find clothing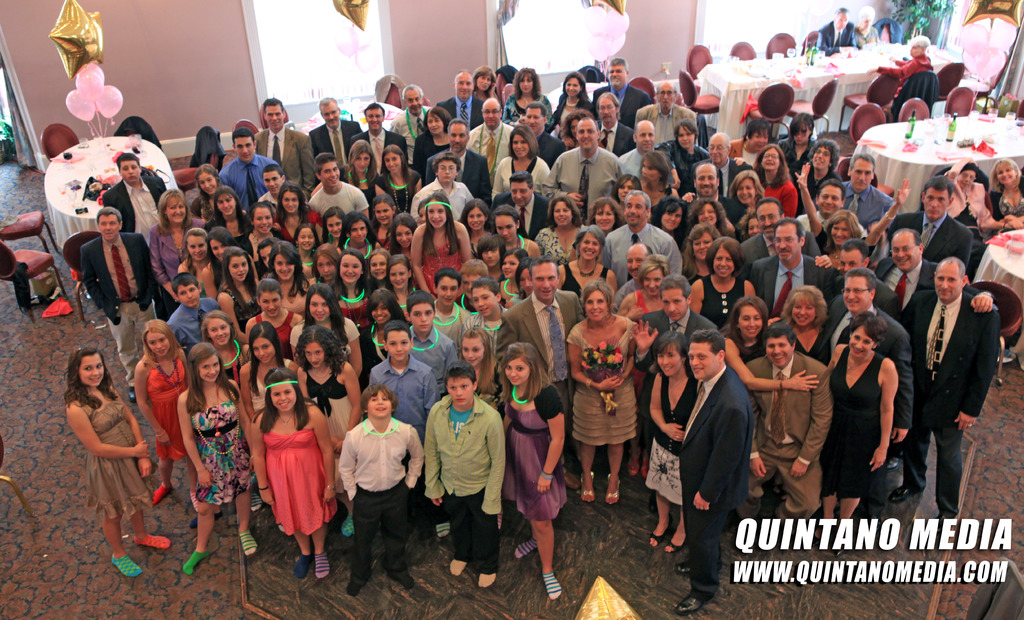
{"x1": 244, "y1": 128, "x2": 315, "y2": 195}
